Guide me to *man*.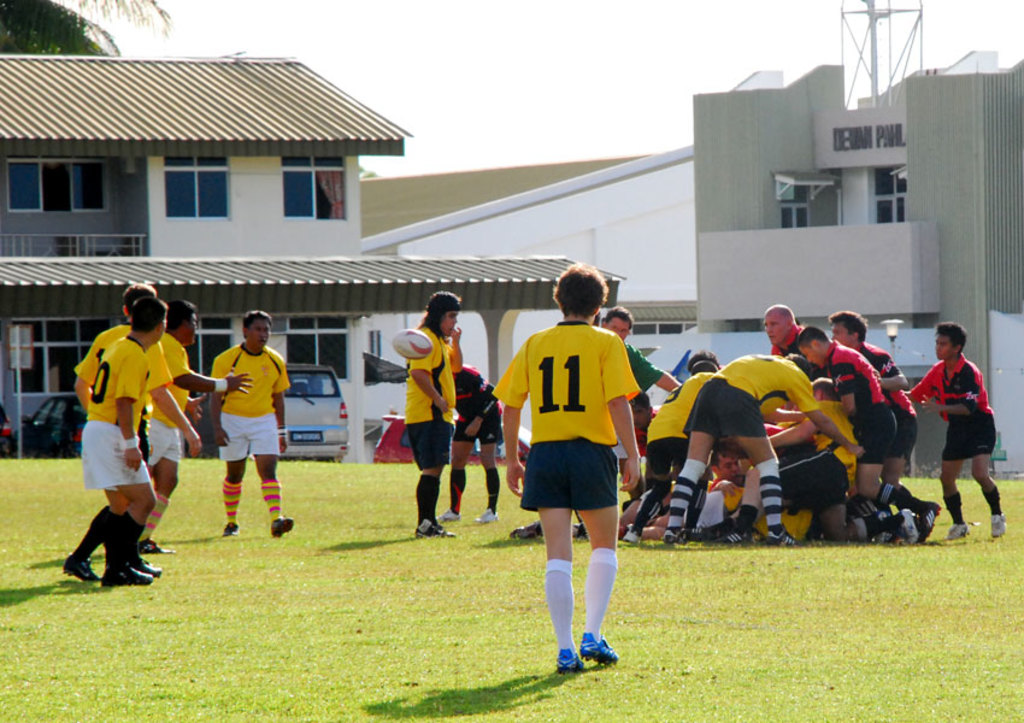
Guidance: x1=760 y1=305 x2=810 y2=360.
